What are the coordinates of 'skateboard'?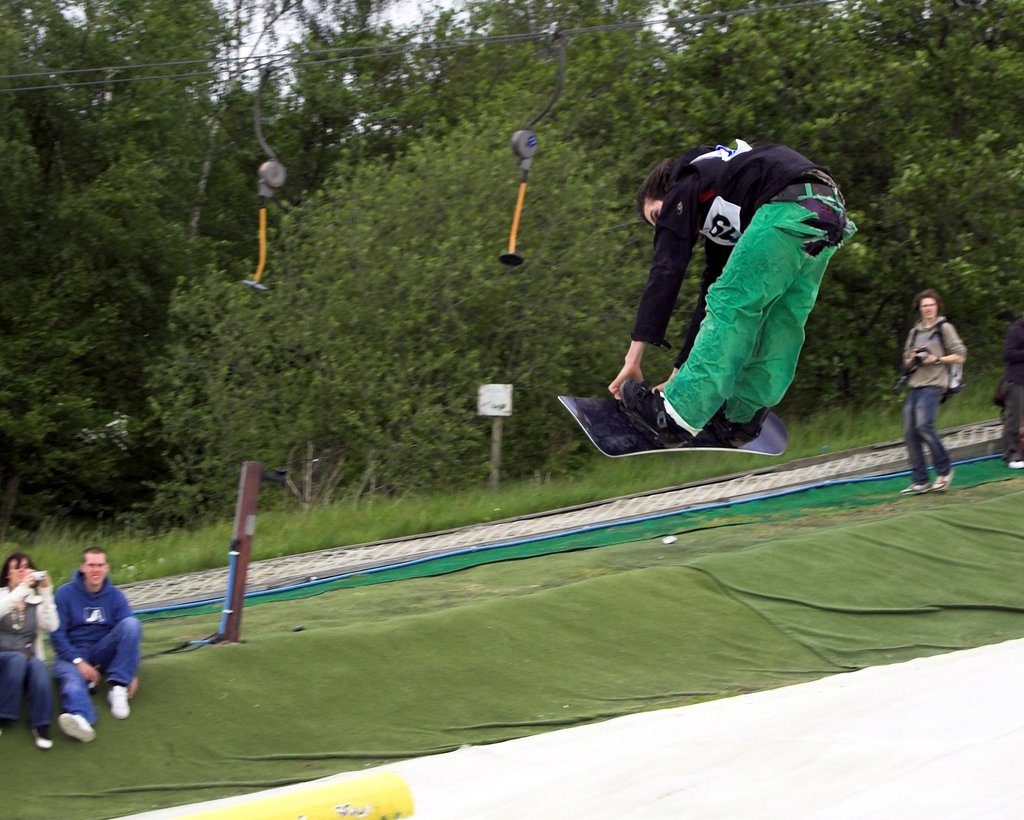
(557, 397, 788, 456).
